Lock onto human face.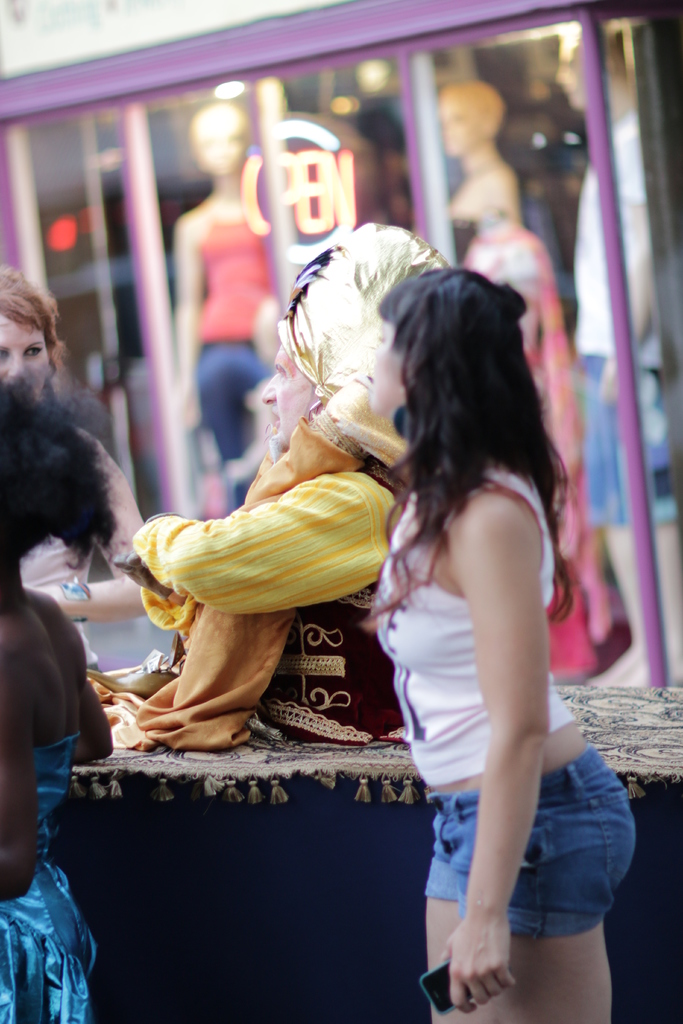
Locked: <box>0,325,58,380</box>.
